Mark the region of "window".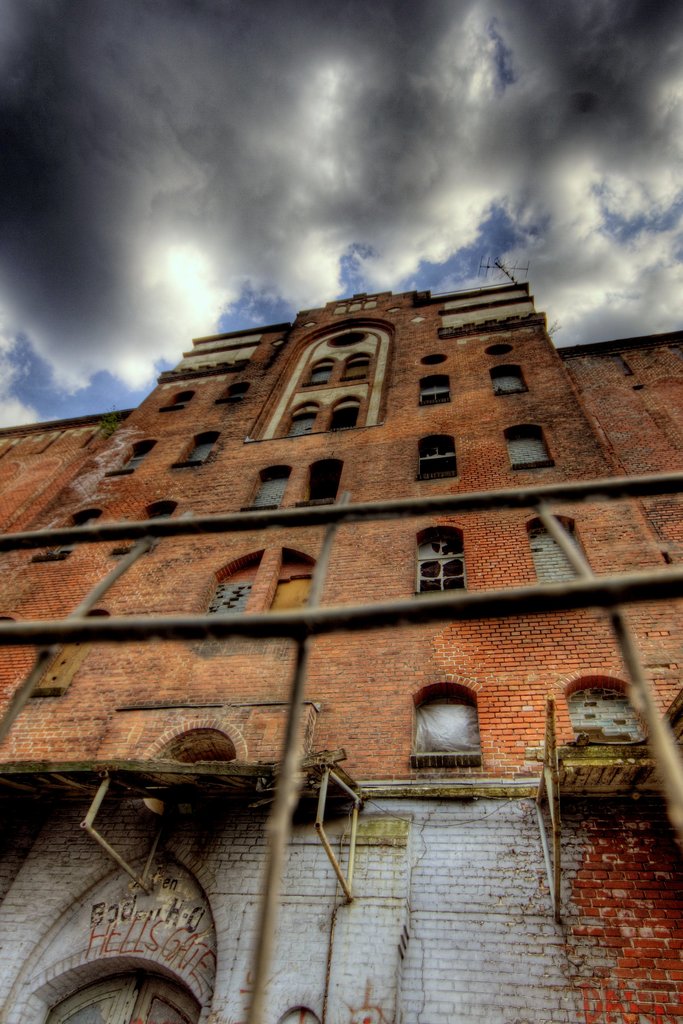
Region: {"x1": 491, "y1": 366, "x2": 530, "y2": 401}.
